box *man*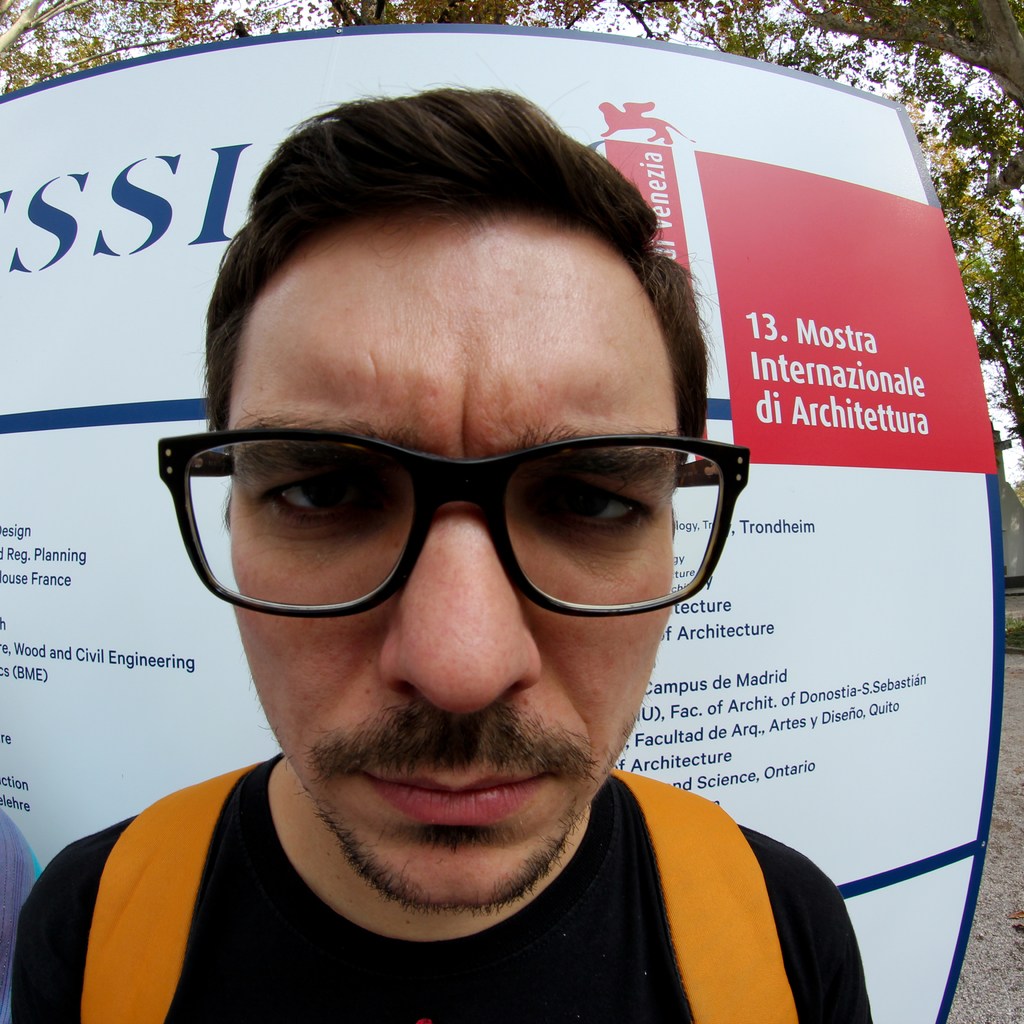
{"left": 0, "top": 83, "right": 971, "bottom": 1023}
